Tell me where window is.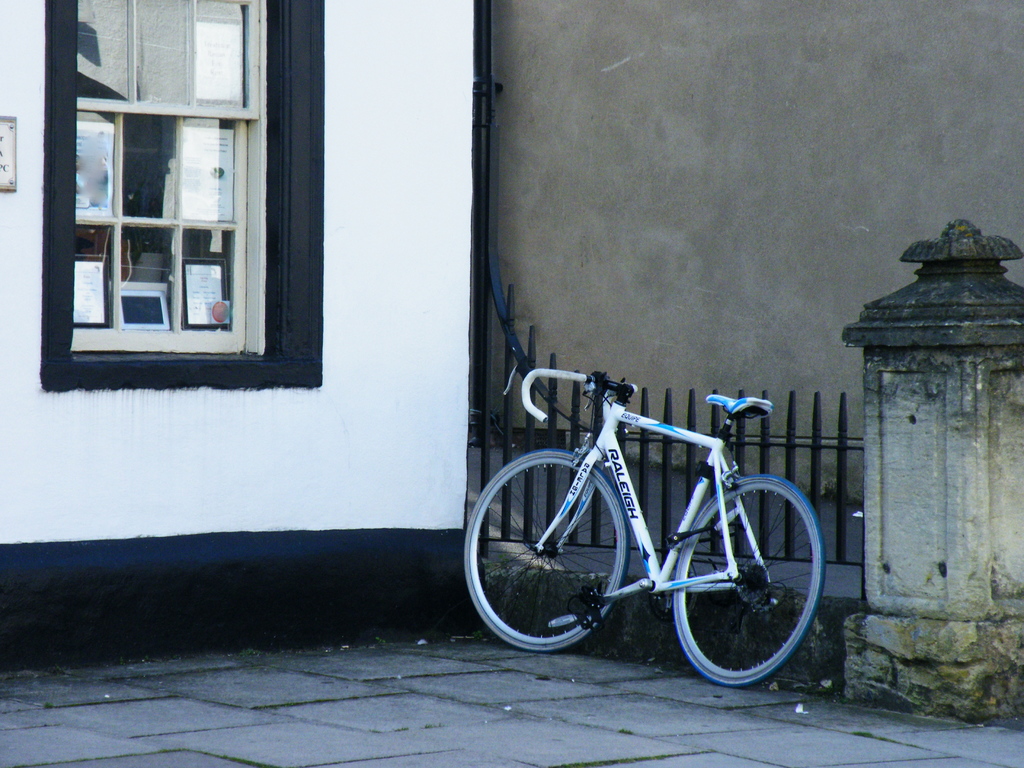
window is at {"x1": 17, "y1": 0, "x2": 324, "y2": 410}.
